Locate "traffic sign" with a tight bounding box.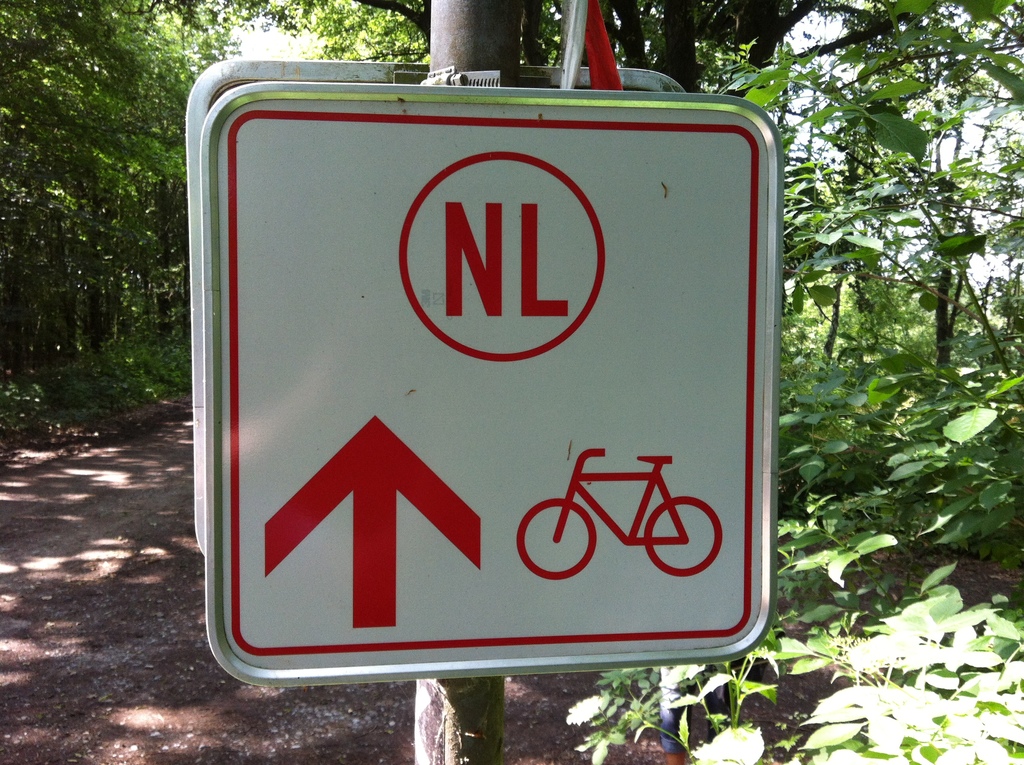
[x1=217, y1=93, x2=796, y2=670].
